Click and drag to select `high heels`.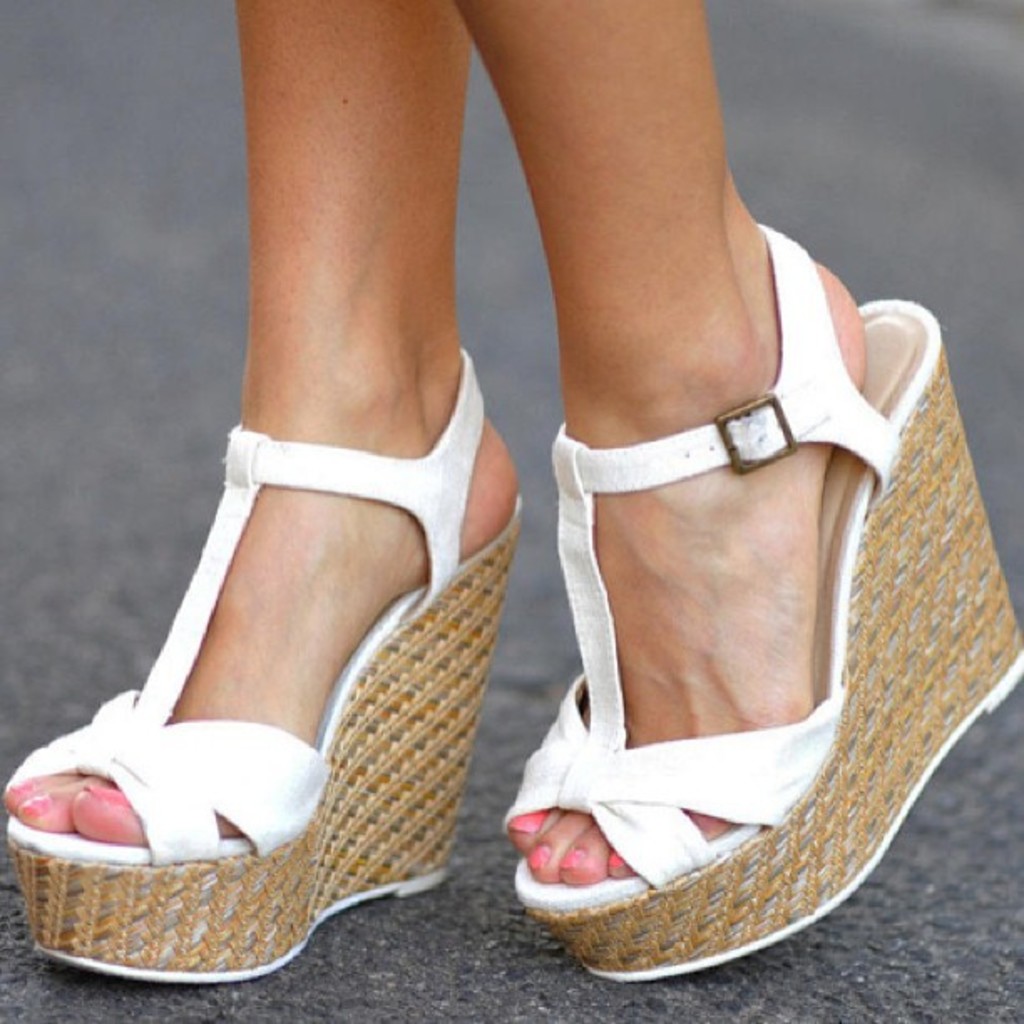
Selection: pyautogui.locateOnScreen(502, 228, 1022, 989).
